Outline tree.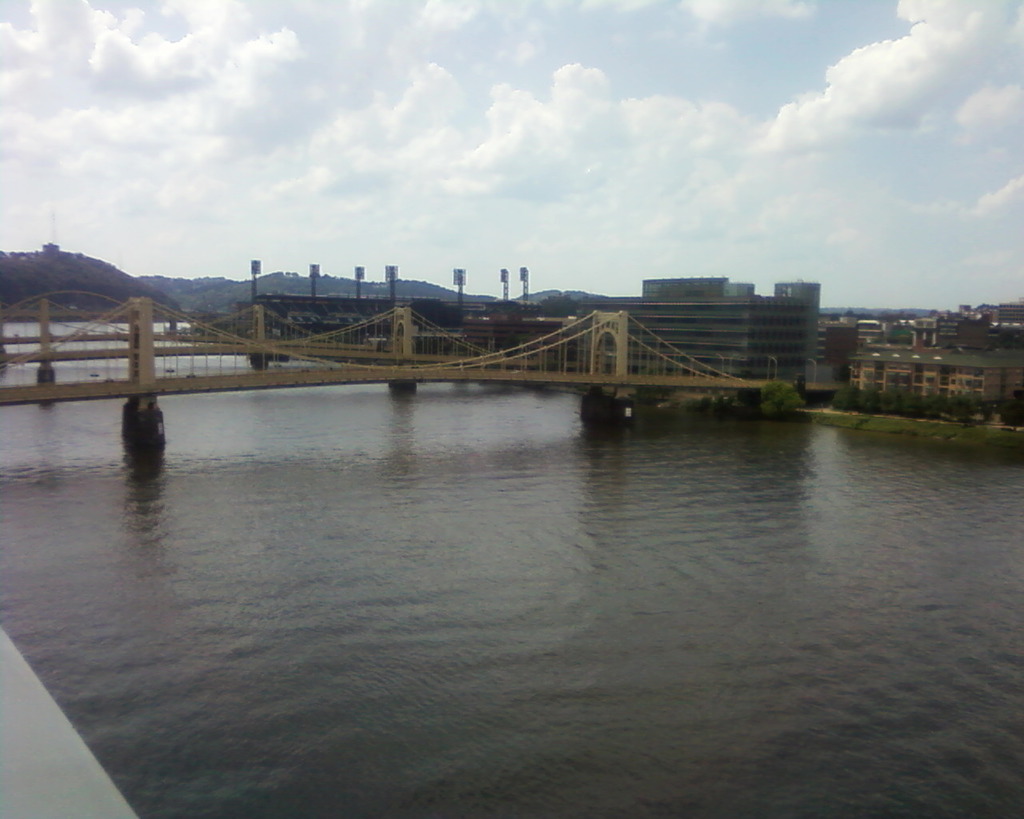
Outline: 756/377/817/421.
